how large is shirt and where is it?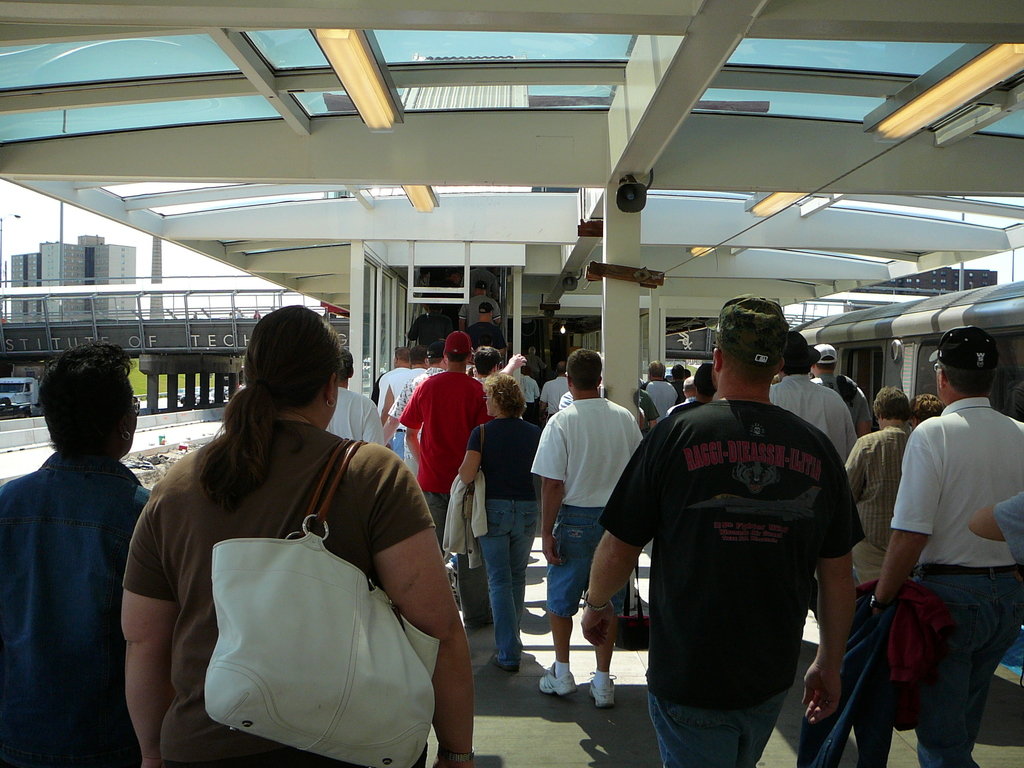
Bounding box: 386,368,445,458.
